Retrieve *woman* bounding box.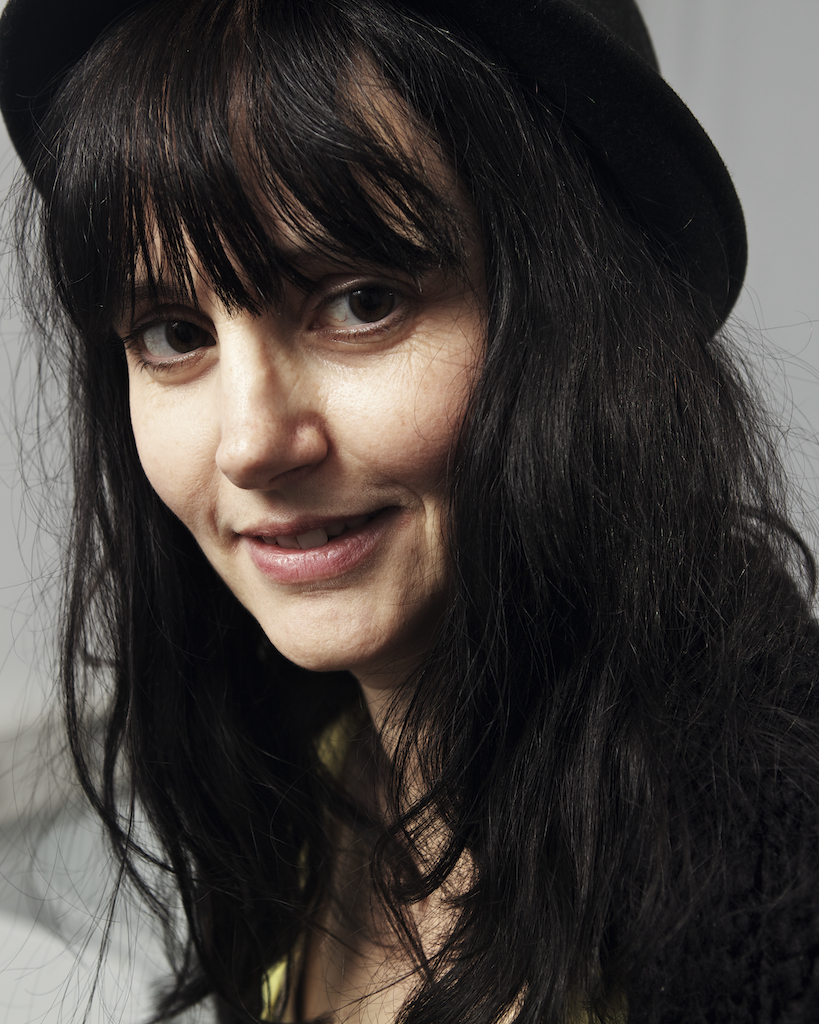
Bounding box: <bbox>0, 0, 818, 1020</bbox>.
